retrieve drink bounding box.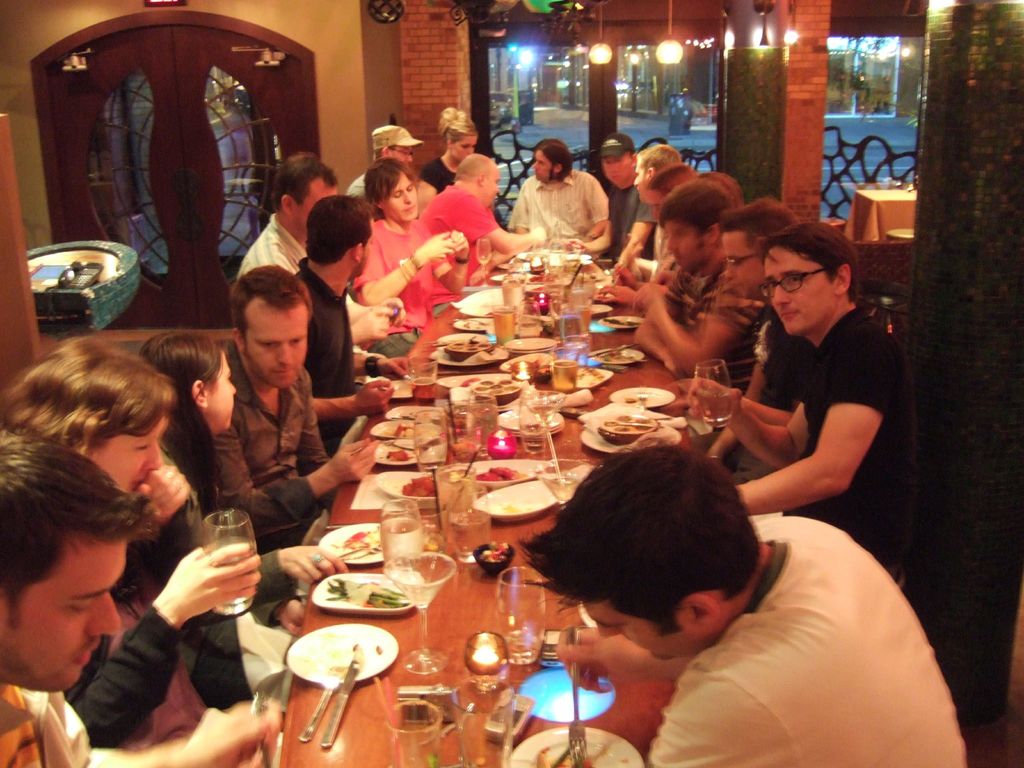
Bounding box: 495 308 521 344.
